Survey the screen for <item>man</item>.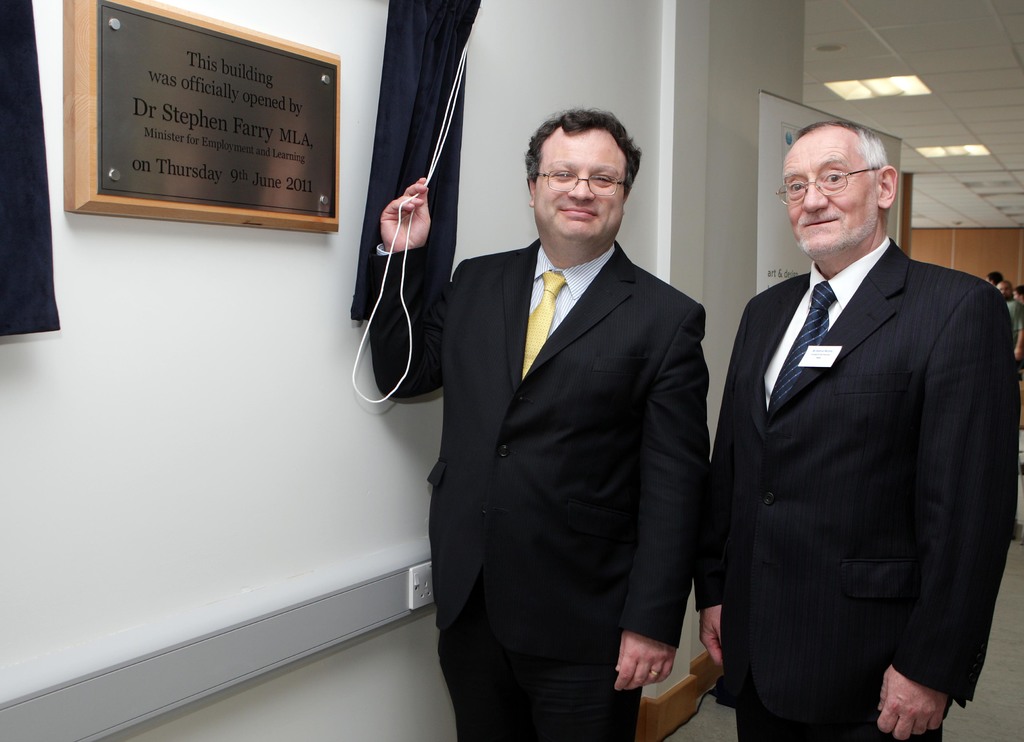
Survey found: (left=1000, top=280, right=1023, bottom=375).
